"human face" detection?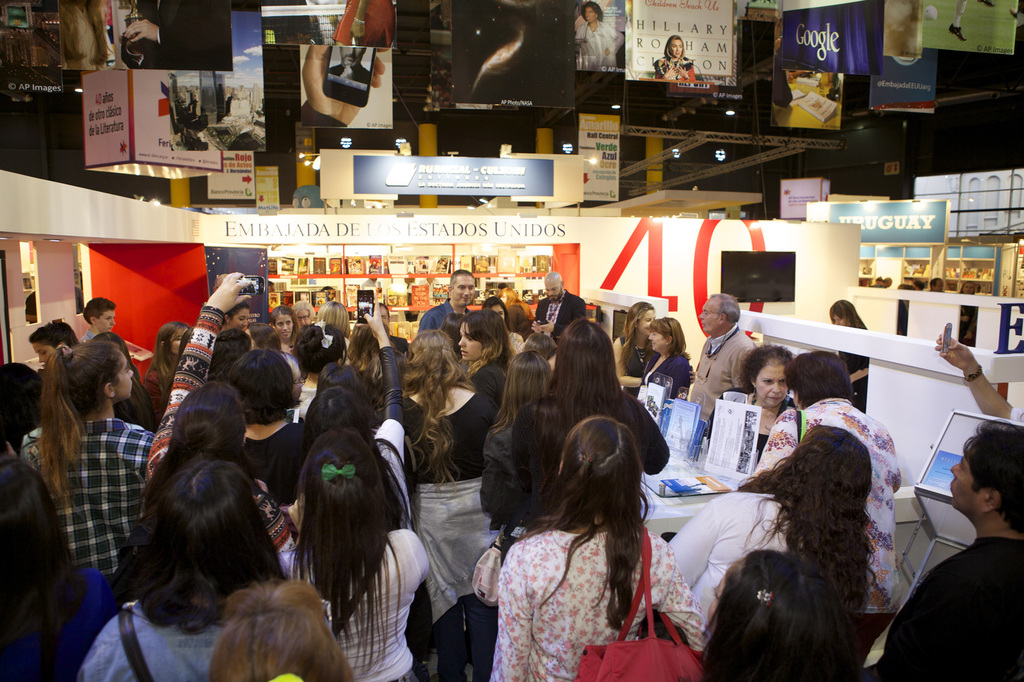
detection(172, 328, 188, 358)
